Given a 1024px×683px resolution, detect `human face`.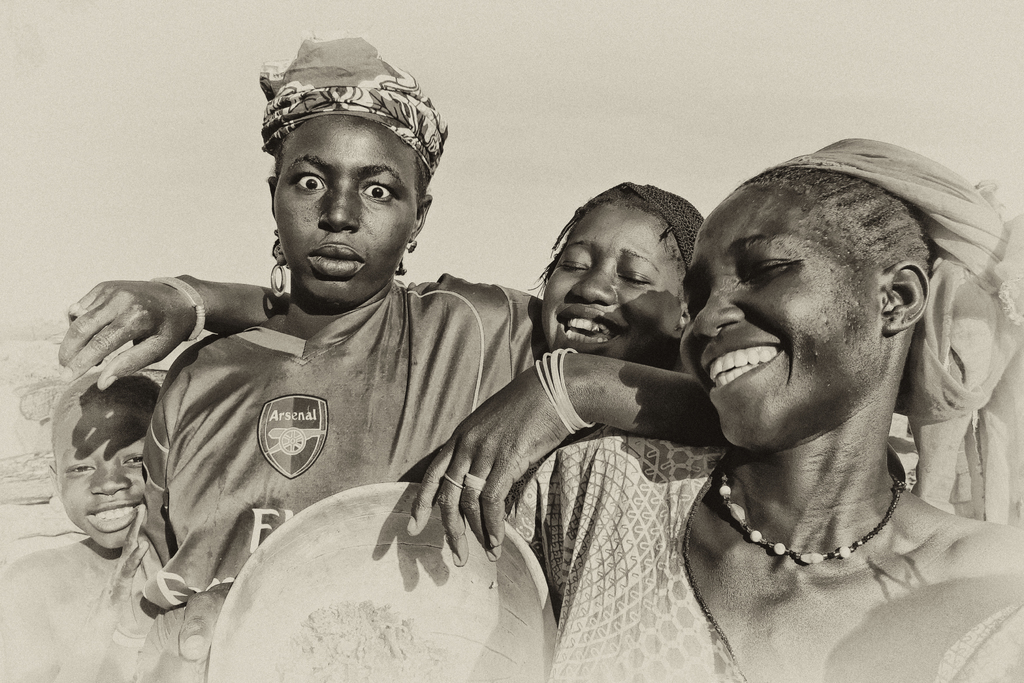
(680, 185, 886, 449).
